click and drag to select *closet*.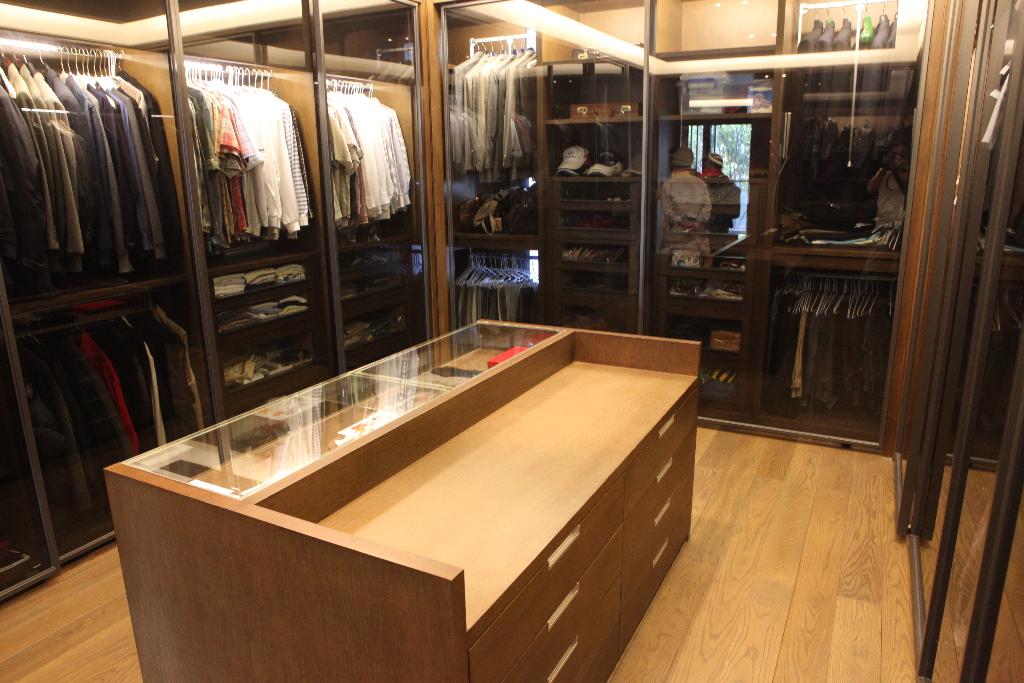
Selection: bbox=(0, 38, 188, 298).
